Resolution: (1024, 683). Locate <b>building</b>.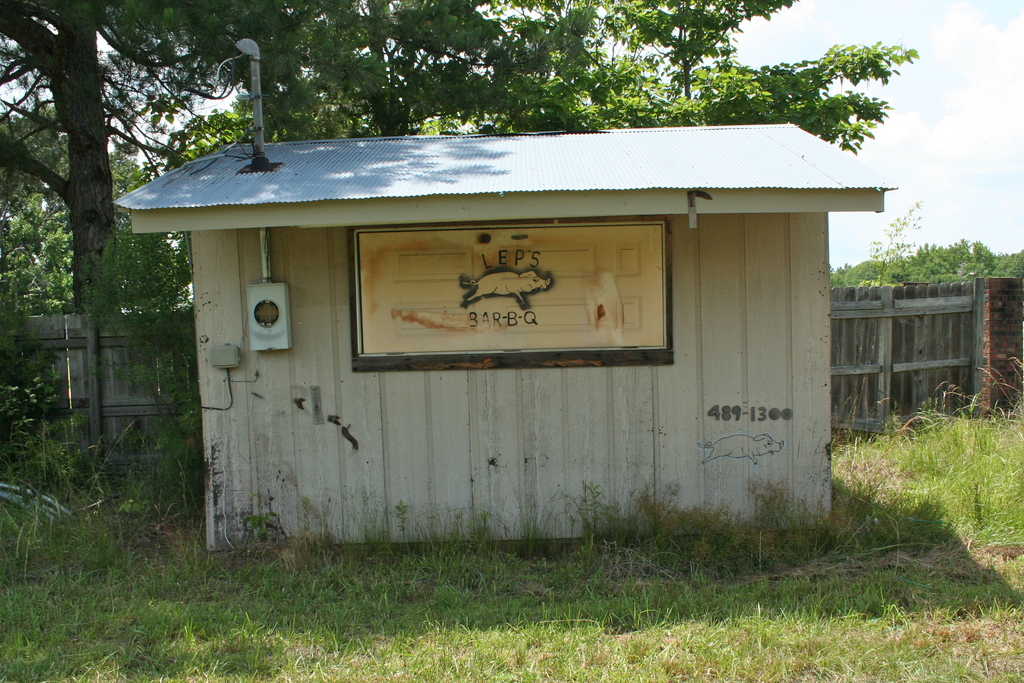
box=[132, 105, 915, 568].
